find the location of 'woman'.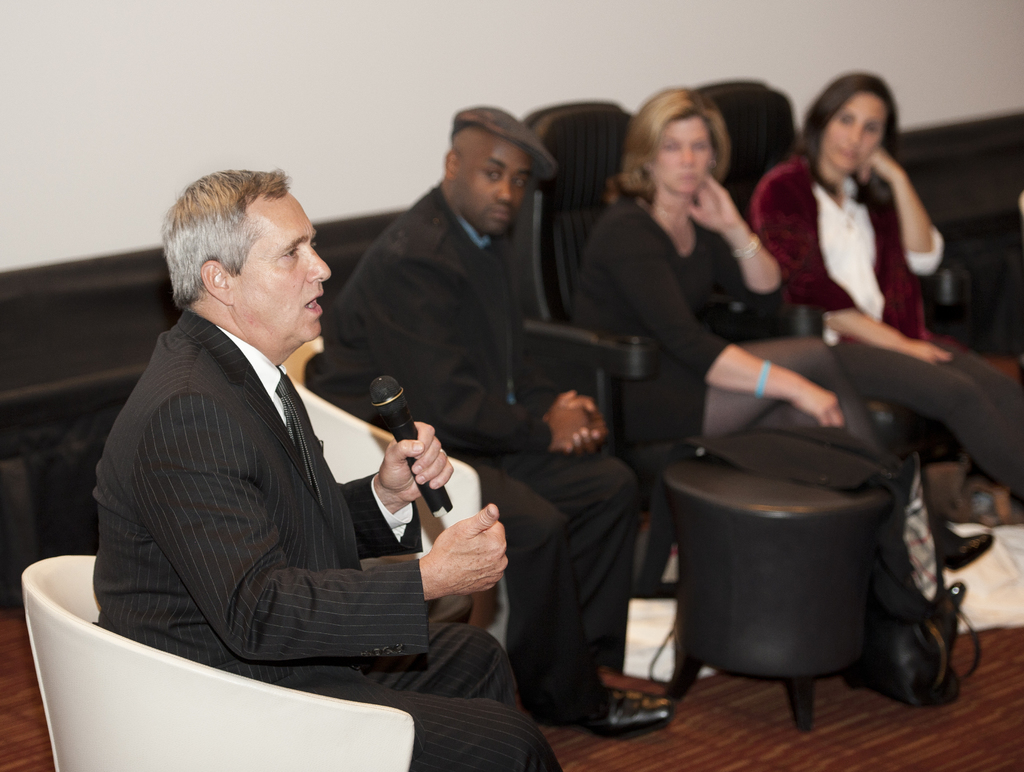
Location: <box>600,121,828,674</box>.
